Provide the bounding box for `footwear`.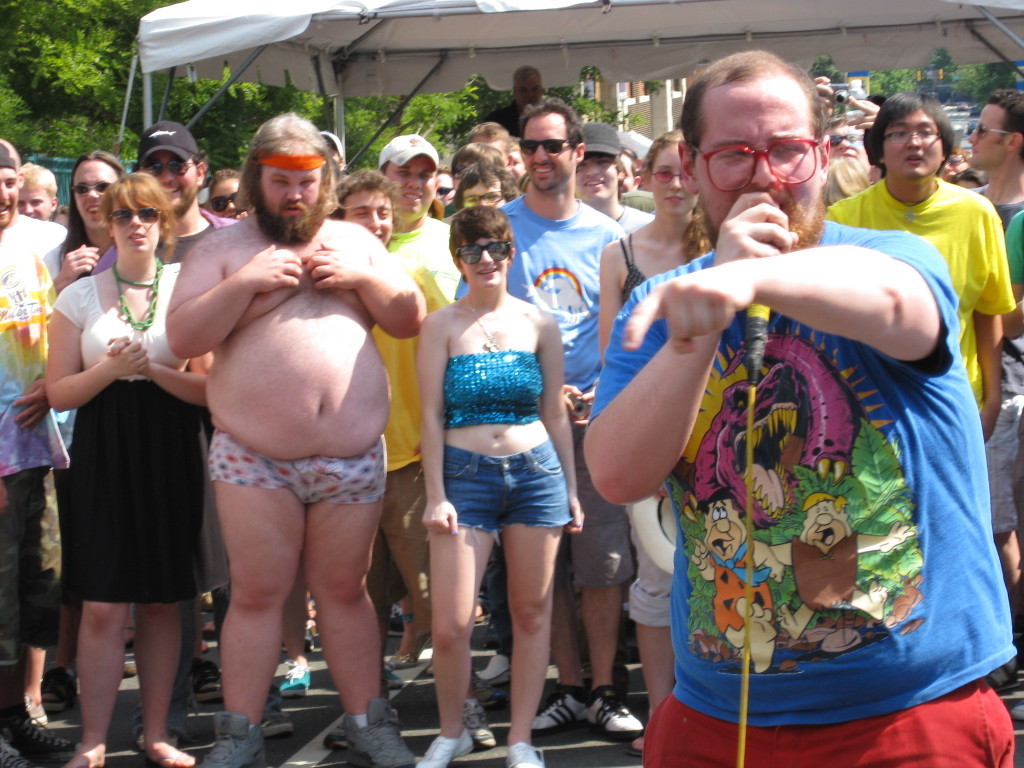
<bbox>139, 740, 190, 767</bbox>.
